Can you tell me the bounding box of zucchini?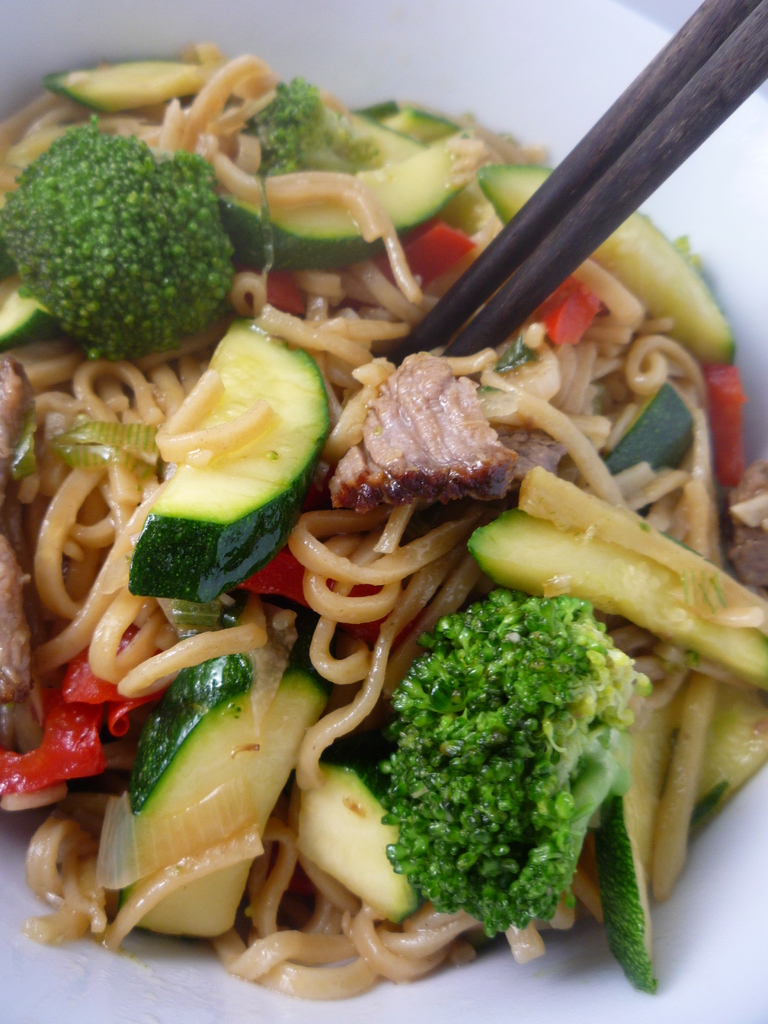
(x1=159, y1=122, x2=497, y2=271).
